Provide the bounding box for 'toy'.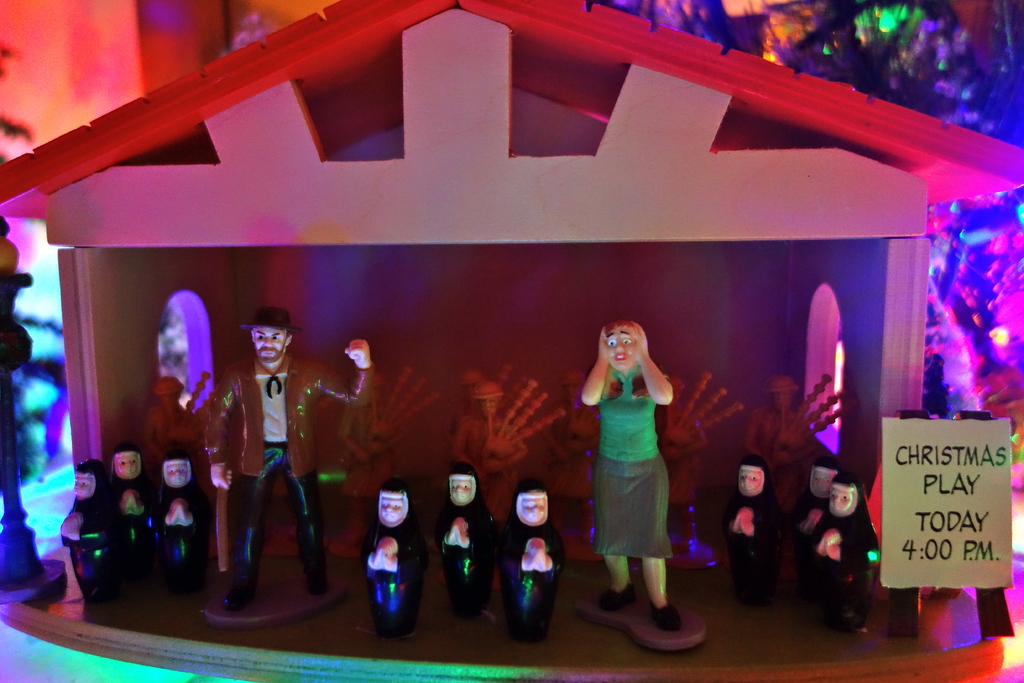
(left=371, top=482, right=435, bottom=633).
